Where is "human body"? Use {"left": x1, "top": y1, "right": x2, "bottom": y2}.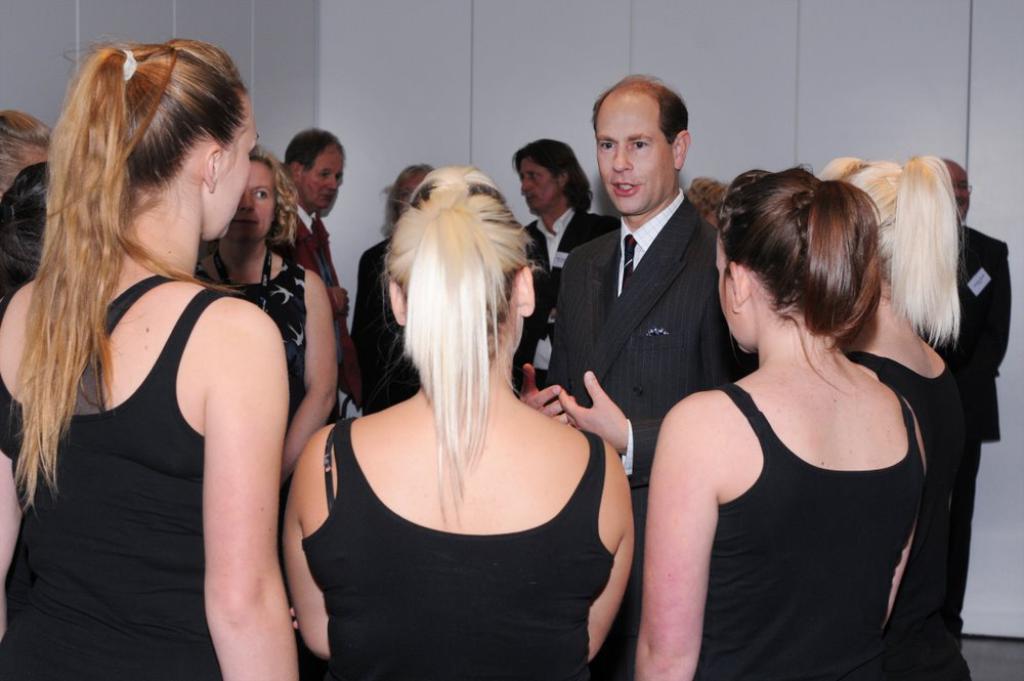
{"left": 520, "top": 76, "right": 765, "bottom": 645}.
